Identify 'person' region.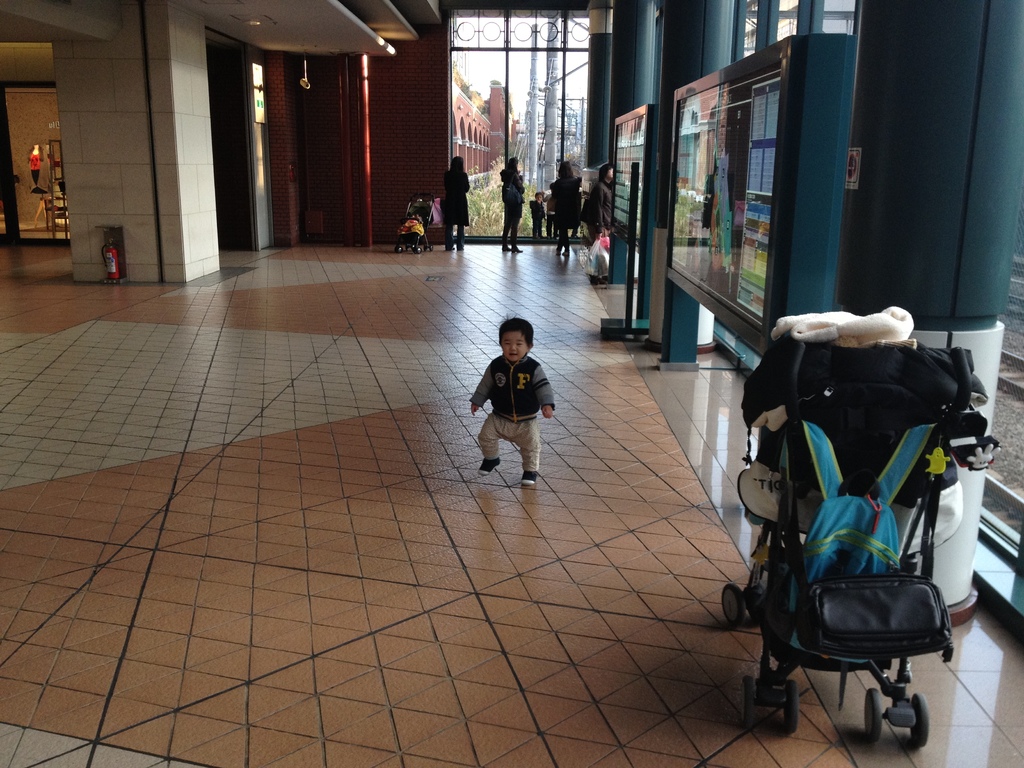
Region: detection(474, 317, 563, 488).
